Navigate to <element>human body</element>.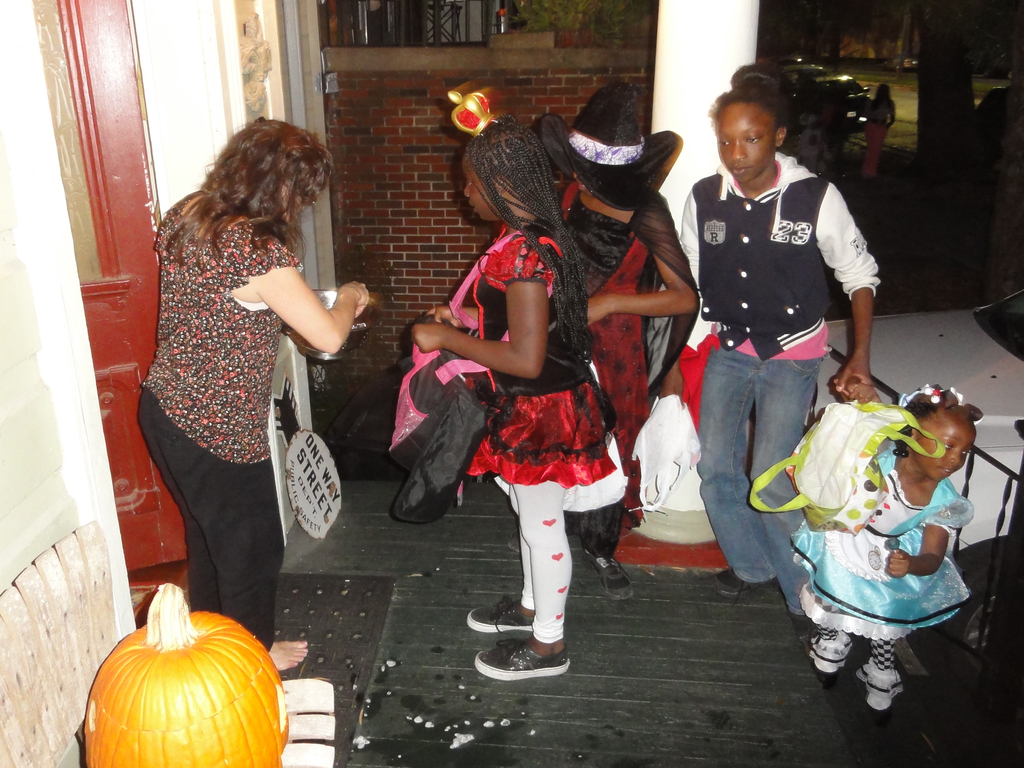
Navigation target: left=398, top=118, right=624, bottom=651.
